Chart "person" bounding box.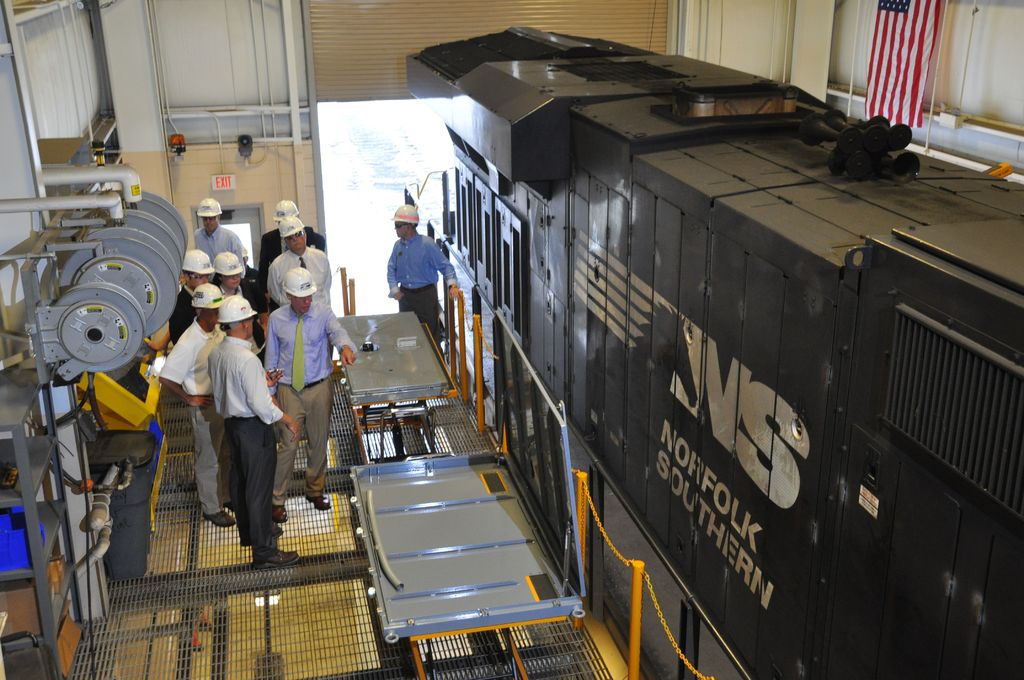
Charted: x1=143, y1=276, x2=246, y2=532.
